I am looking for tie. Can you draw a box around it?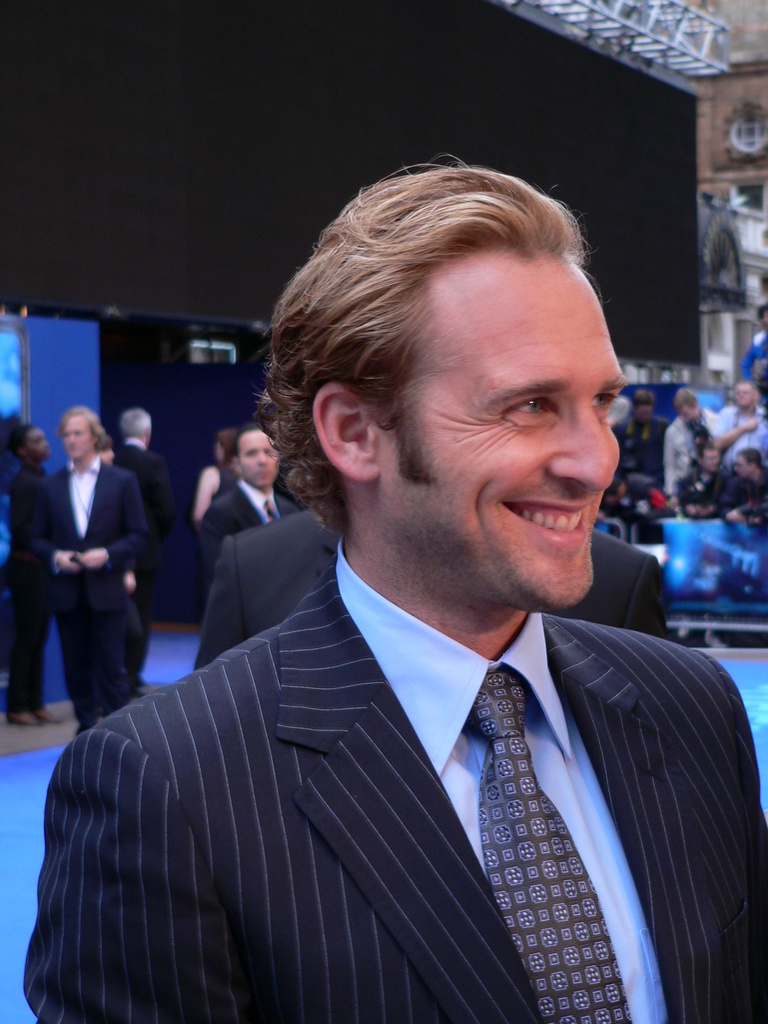
Sure, the bounding box is crop(456, 675, 629, 1023).
